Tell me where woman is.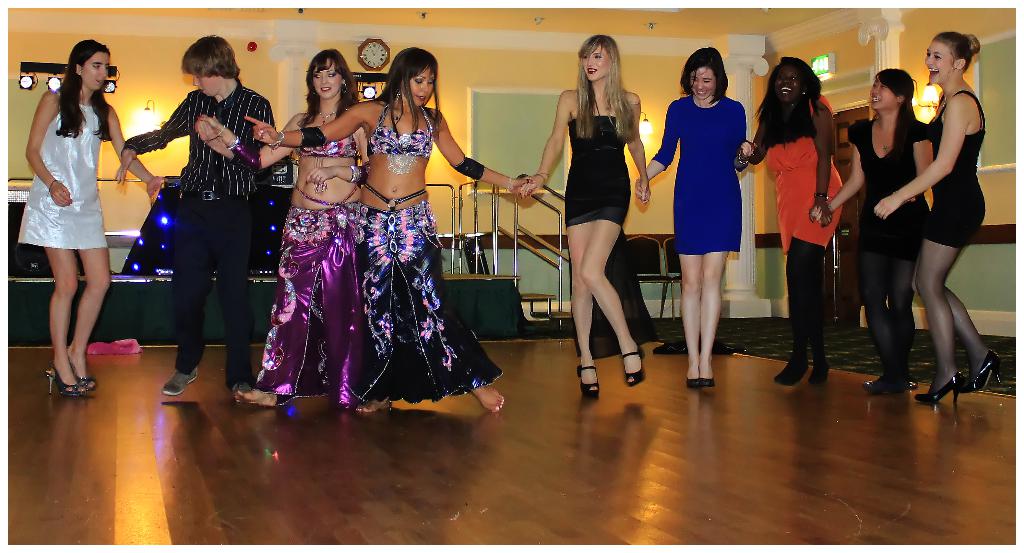
woman is at [12, 41, 165, 398].
